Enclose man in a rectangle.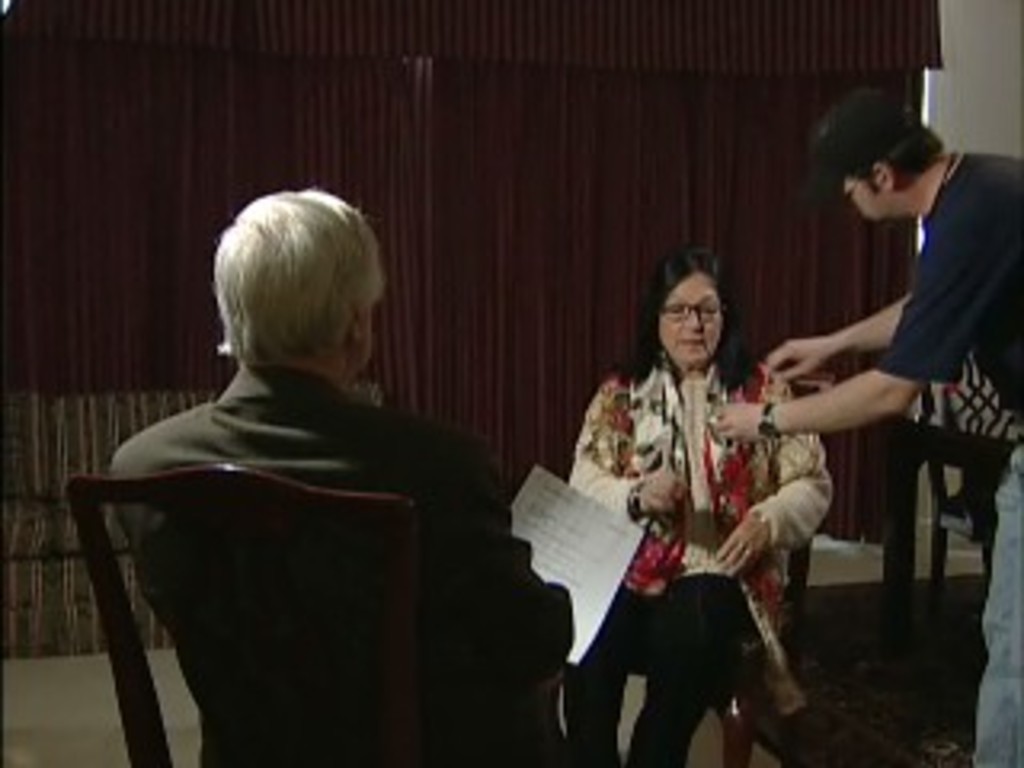
86/189/634/765.
